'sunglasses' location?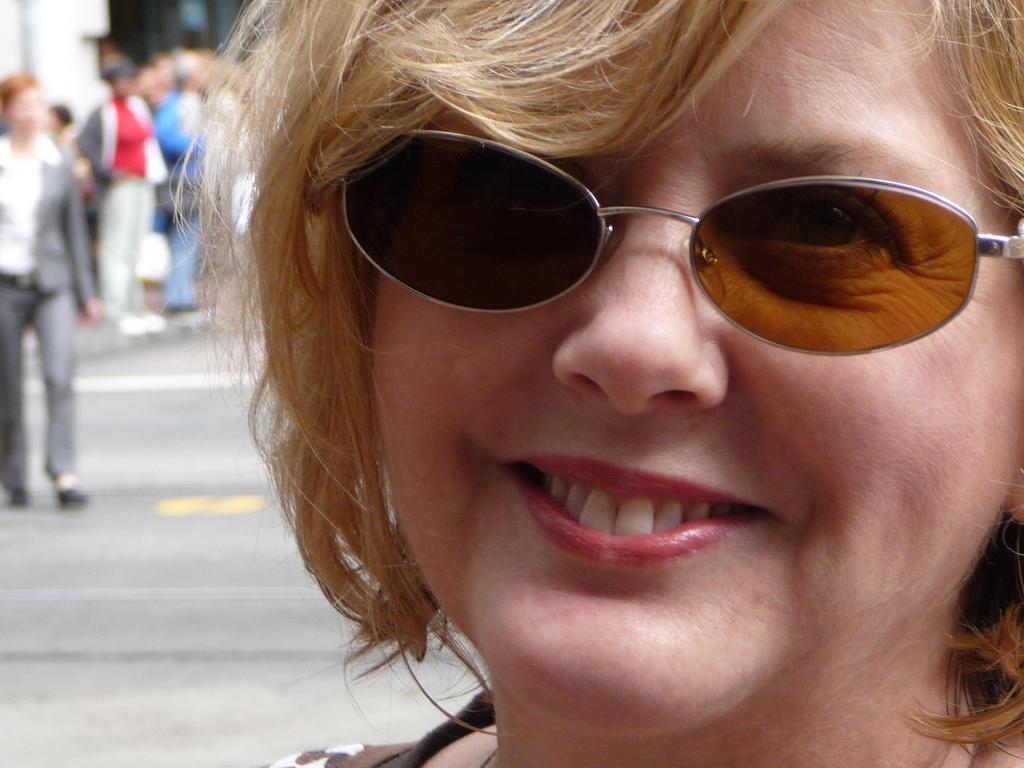
<box>338,130,1023,355</box>
